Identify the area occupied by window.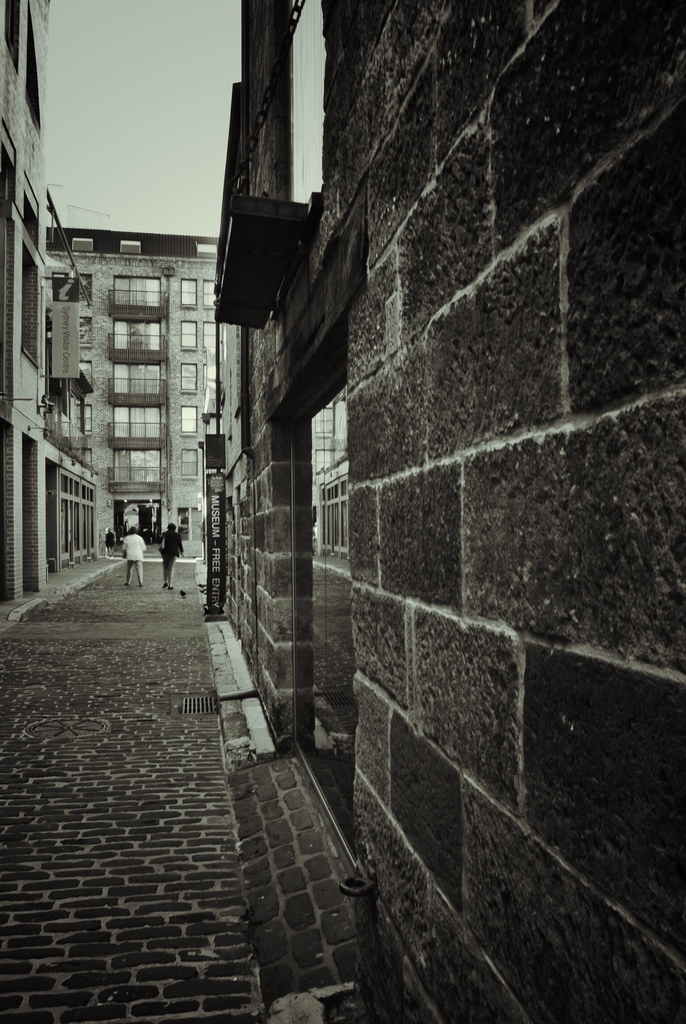
Area: box(179, 273, 199, 308).
